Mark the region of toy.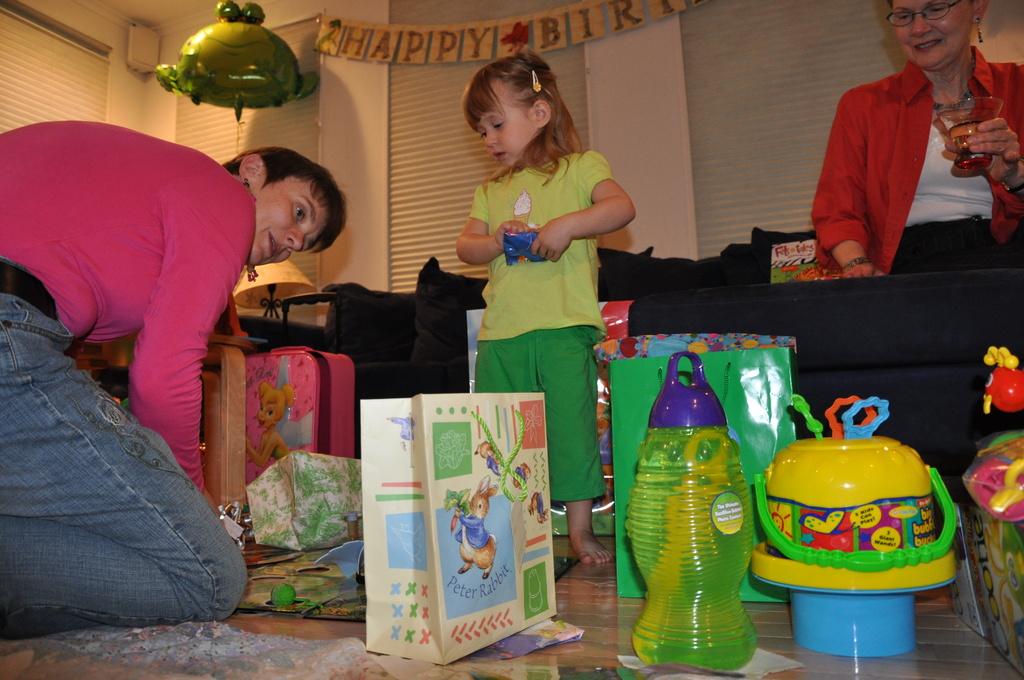
Region: select_region(591, 341, 616, 513).
